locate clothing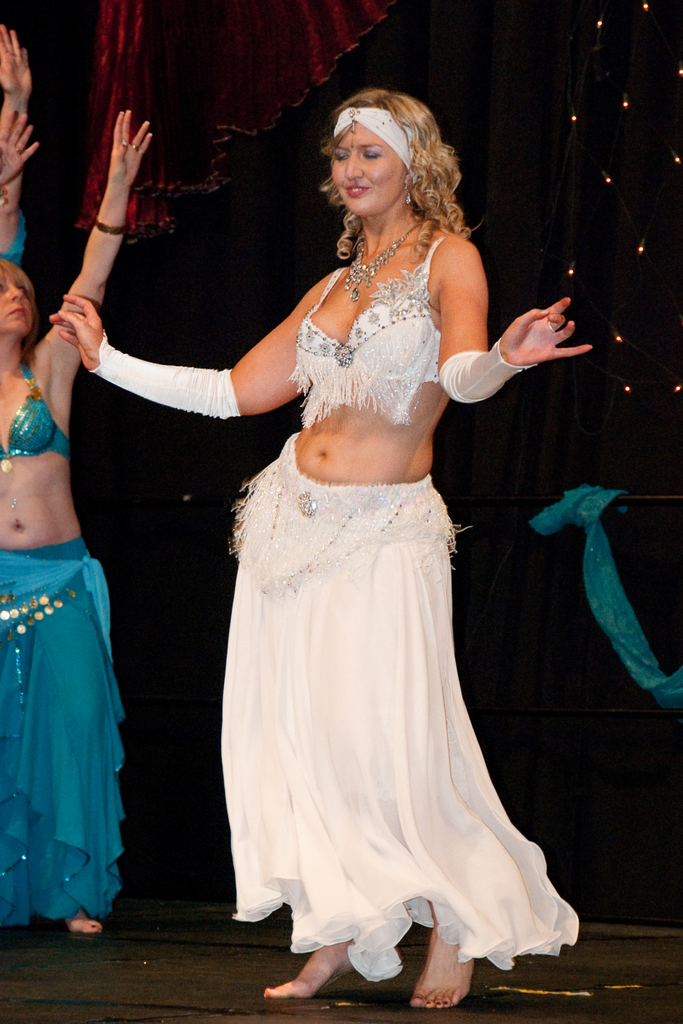
(x1=192, y1=254, x2=579, y2=932)
